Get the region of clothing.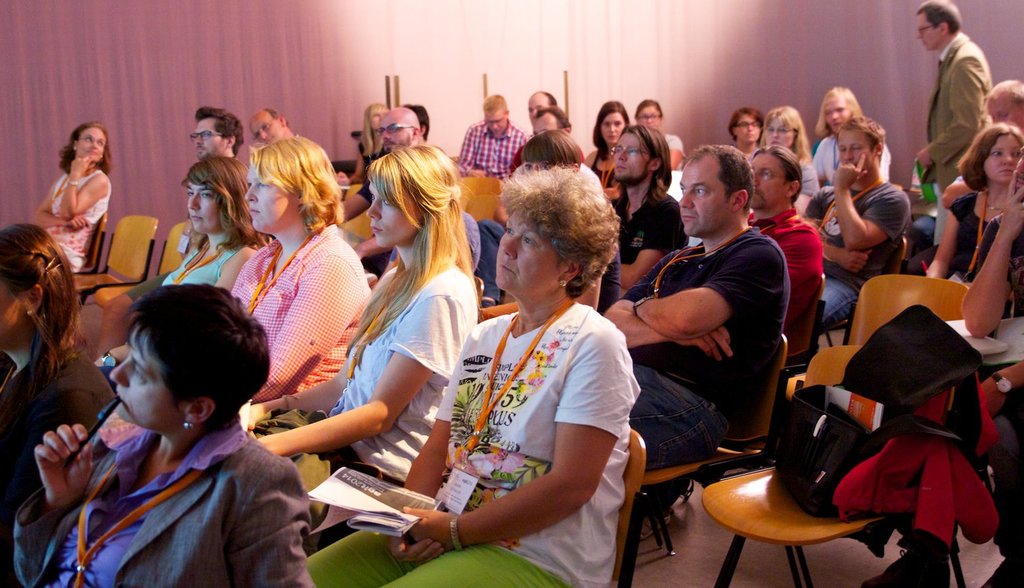
33/367/313/587.
